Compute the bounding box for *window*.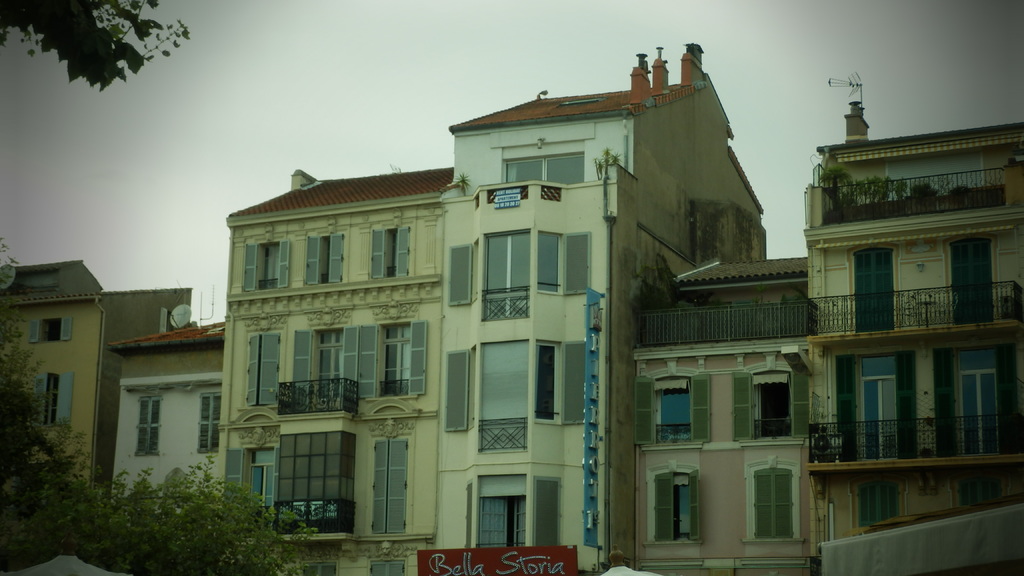
x1=737, y1=358, x2=799, y2=442.
